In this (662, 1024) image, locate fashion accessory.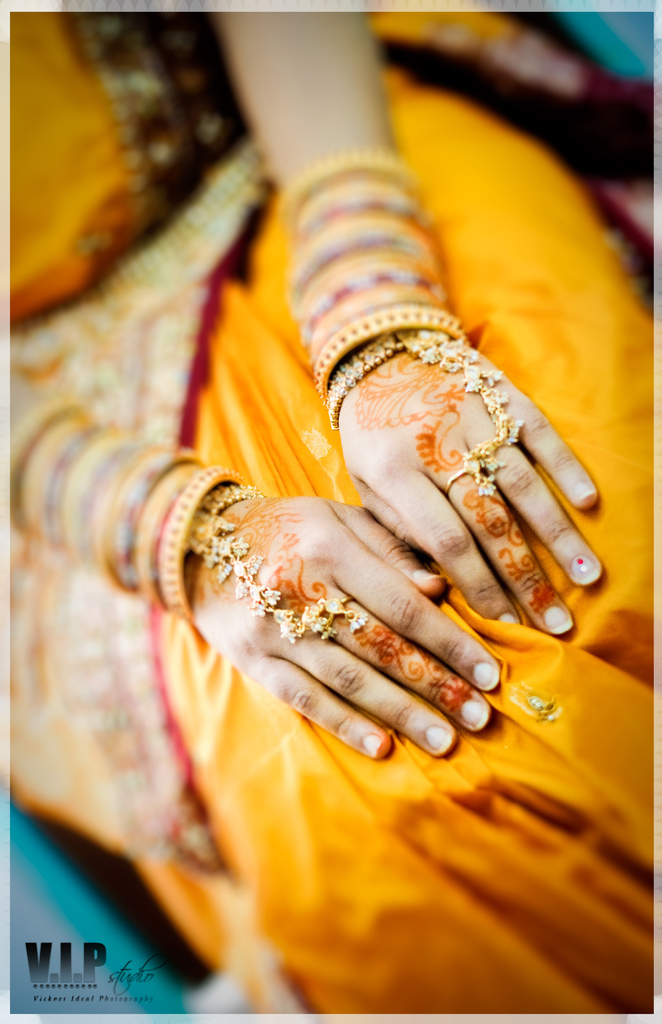
Bounding box: rect(12, 395, 239, 627).
